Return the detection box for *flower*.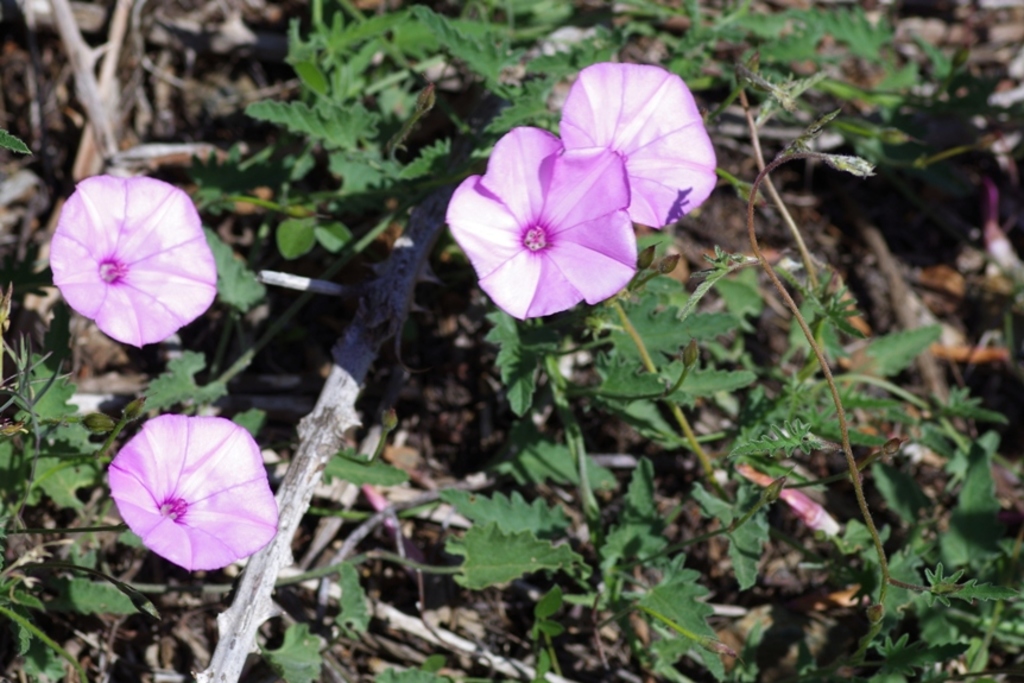
558/55/721/236.
